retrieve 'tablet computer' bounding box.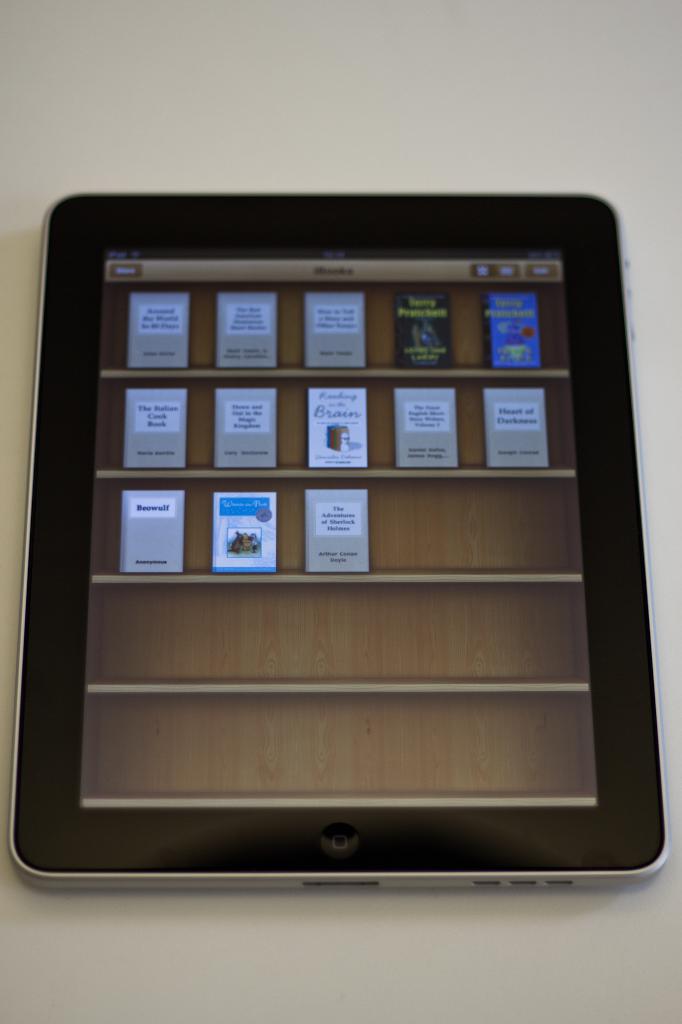
Bounding box: rect(8, 186, 670, 890).
